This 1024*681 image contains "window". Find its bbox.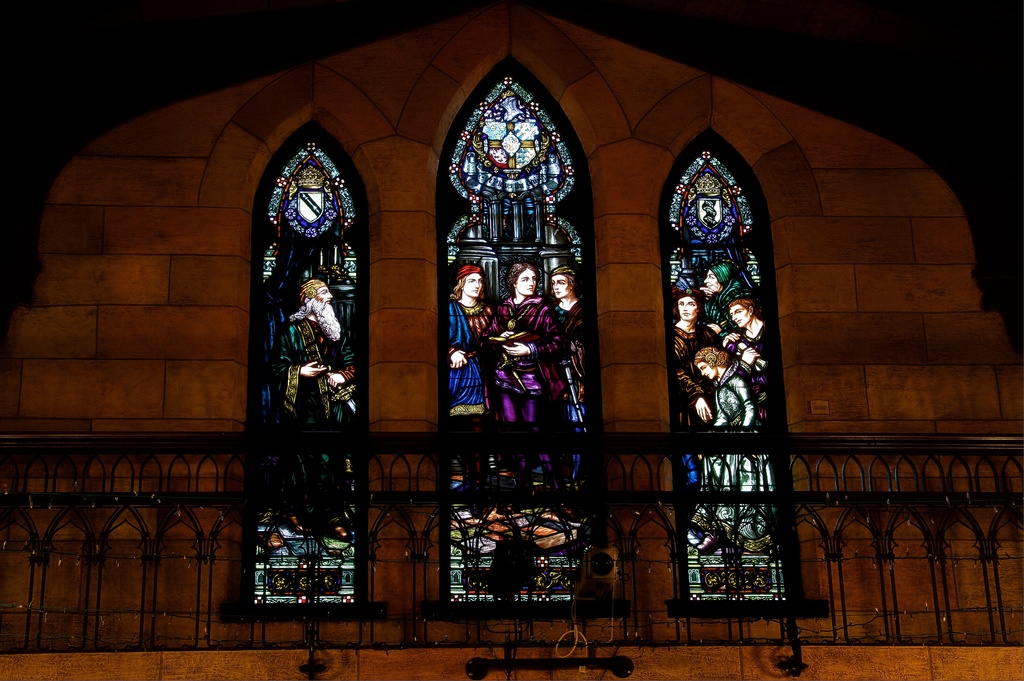
x1=451, y1=61, x2=611, y2=602.
